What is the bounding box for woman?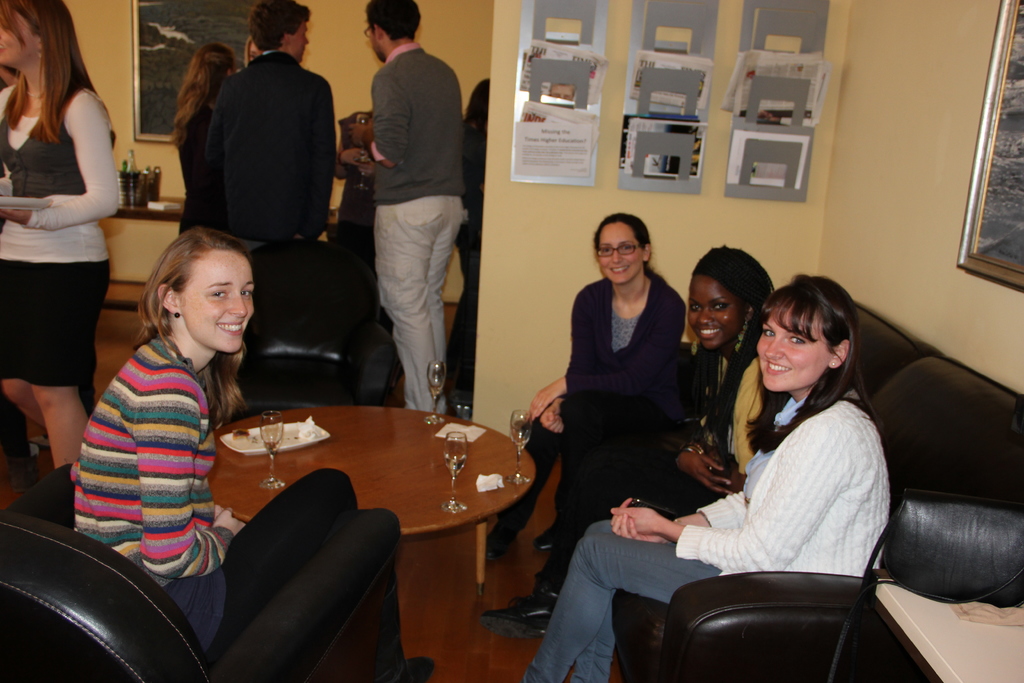
select_region(483, 242, 776, 643).
